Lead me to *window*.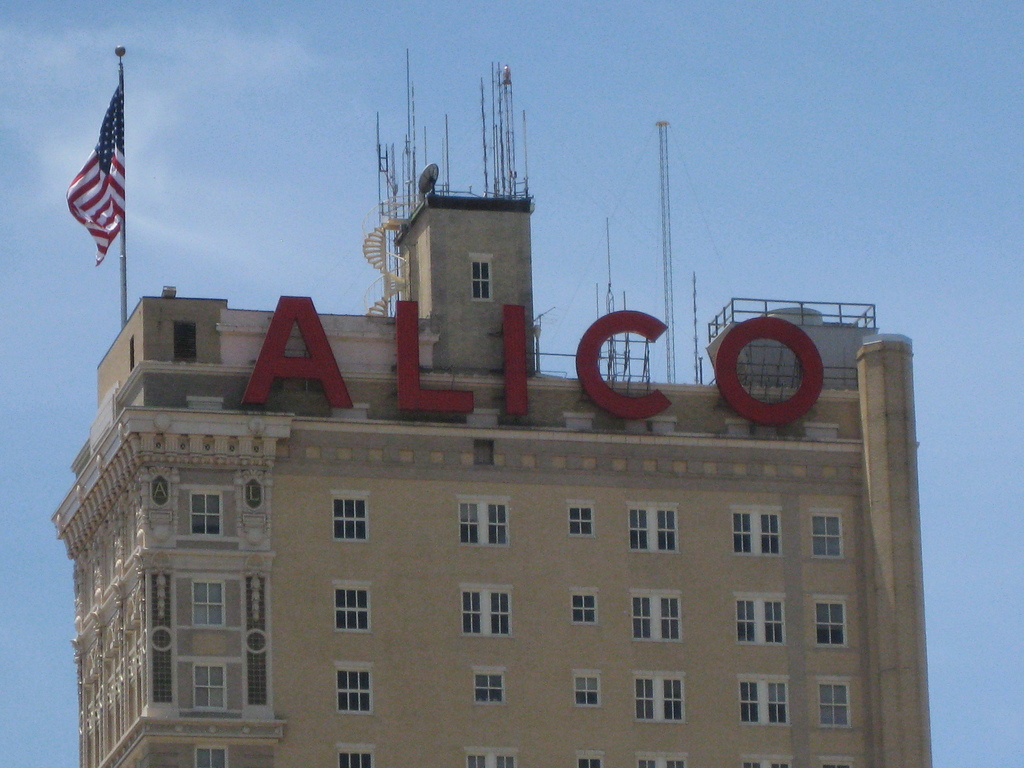
Lead to [x1=465, y1=744, x2=517, y2=767].
